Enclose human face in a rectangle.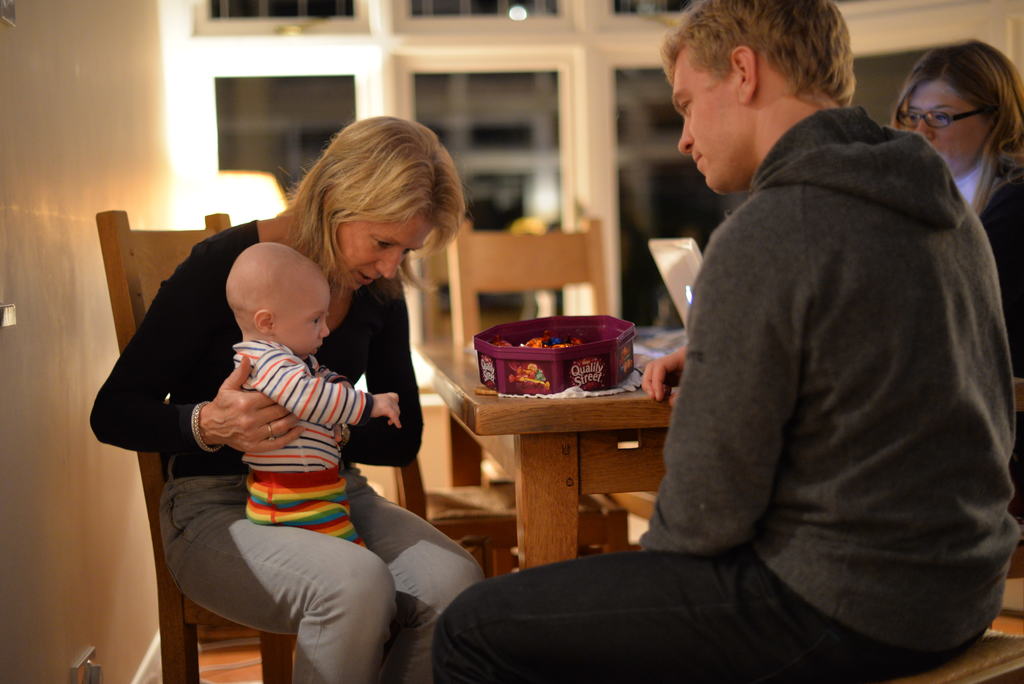
[left=671, top=57, right=754, bottom=196].
